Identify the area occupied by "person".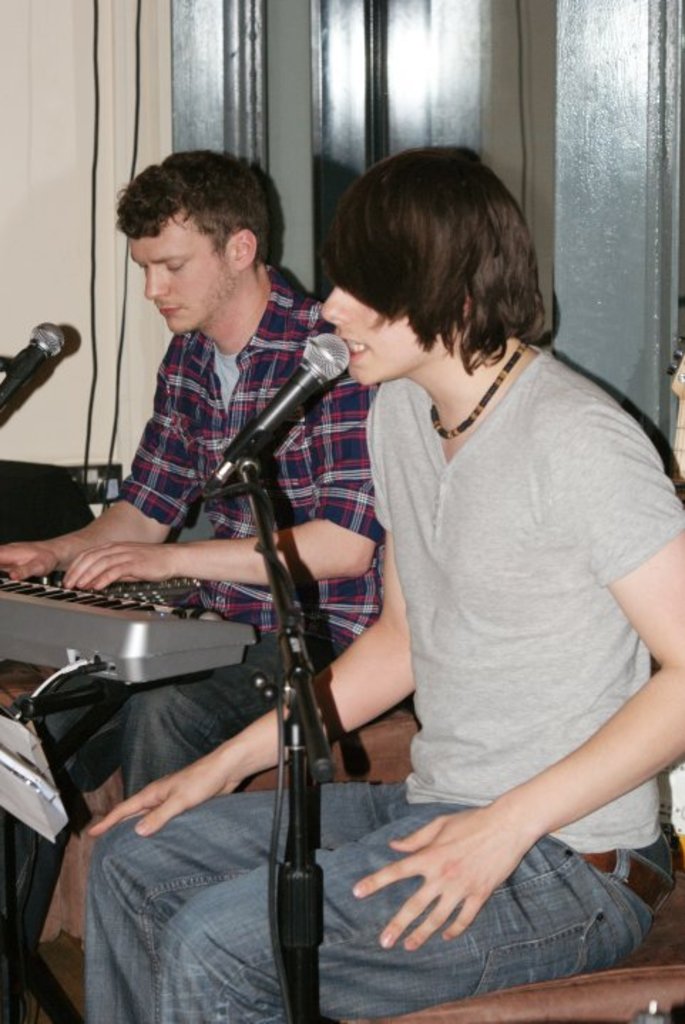
Area: (0, 140, 375, 1018).
